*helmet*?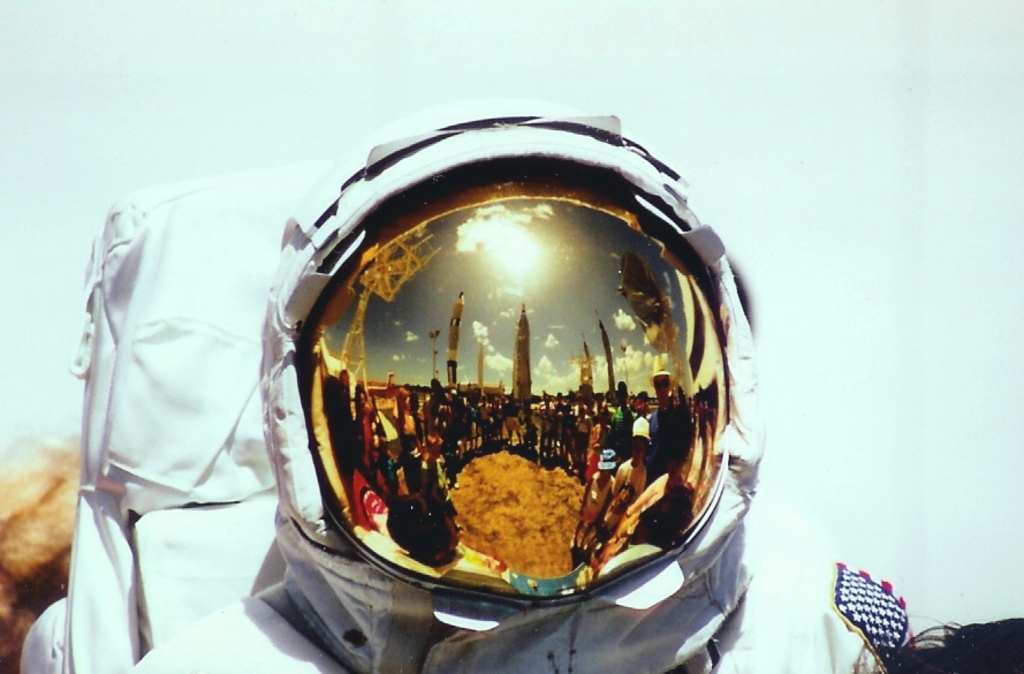
(261,81,713,664)
